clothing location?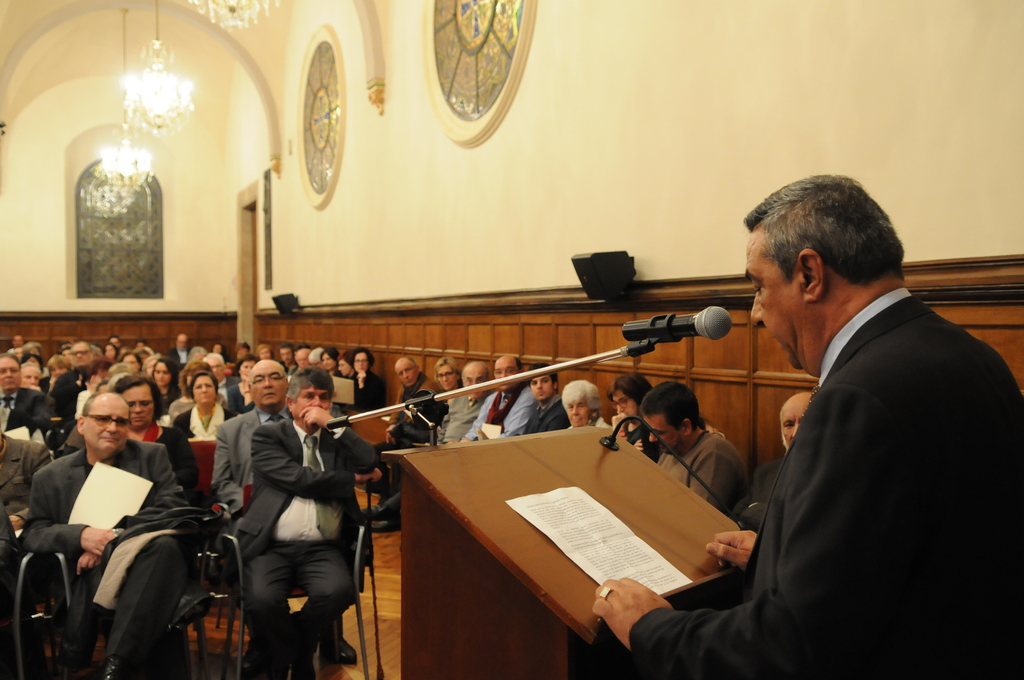
locate(431, 391, 493, 440)
